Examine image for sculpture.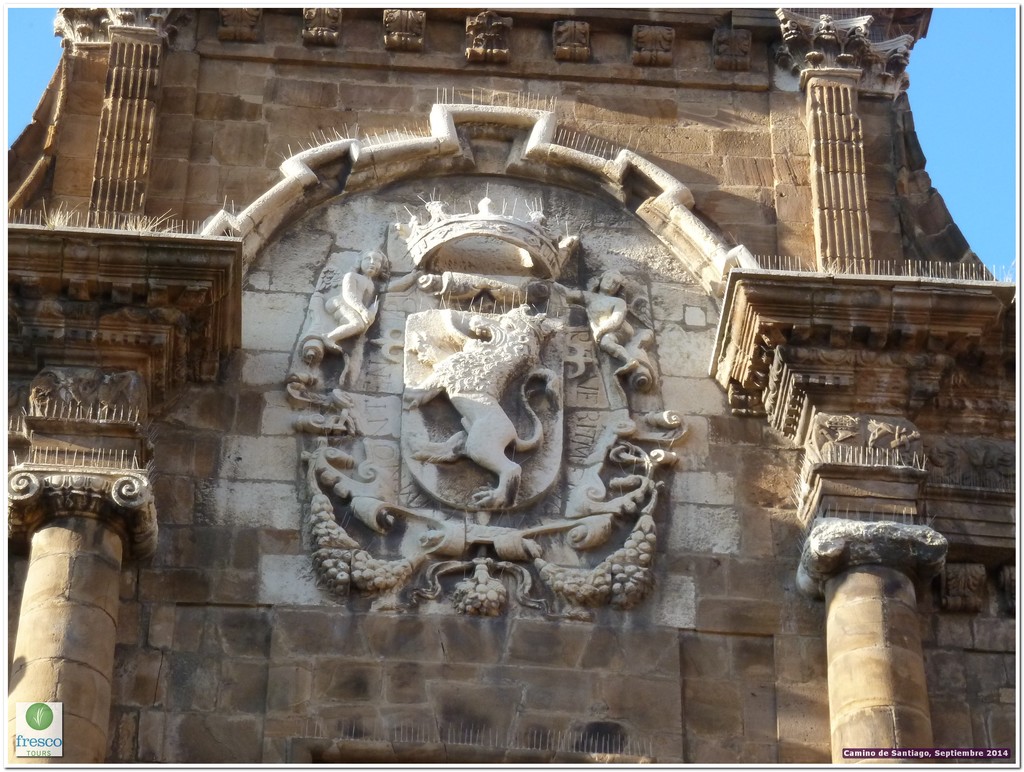
Examination result: [x1=319, y1=239, x2=429, y2=405].
